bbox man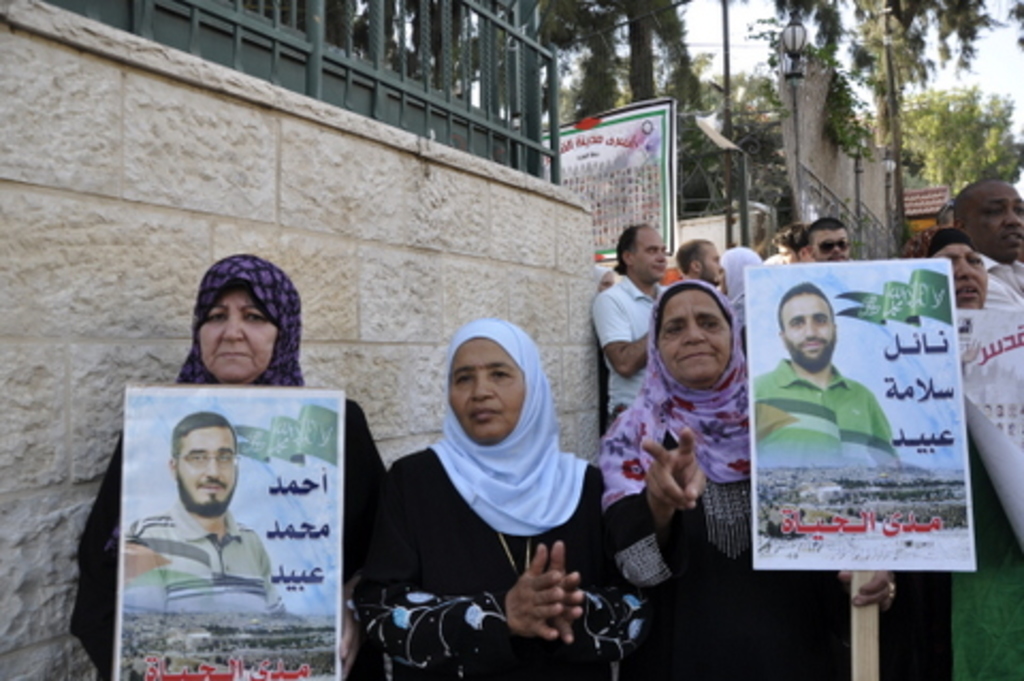
{"left": 126, "top": 412, "right": 294, "bottom": 617}
